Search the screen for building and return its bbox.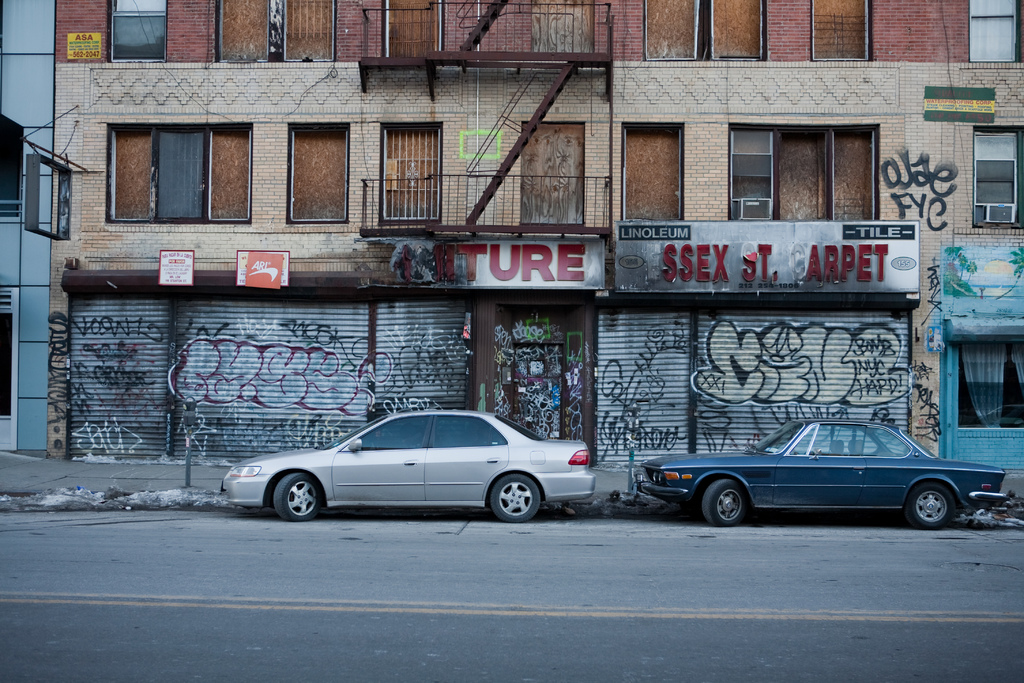
Found: 0 0 1023 502.
